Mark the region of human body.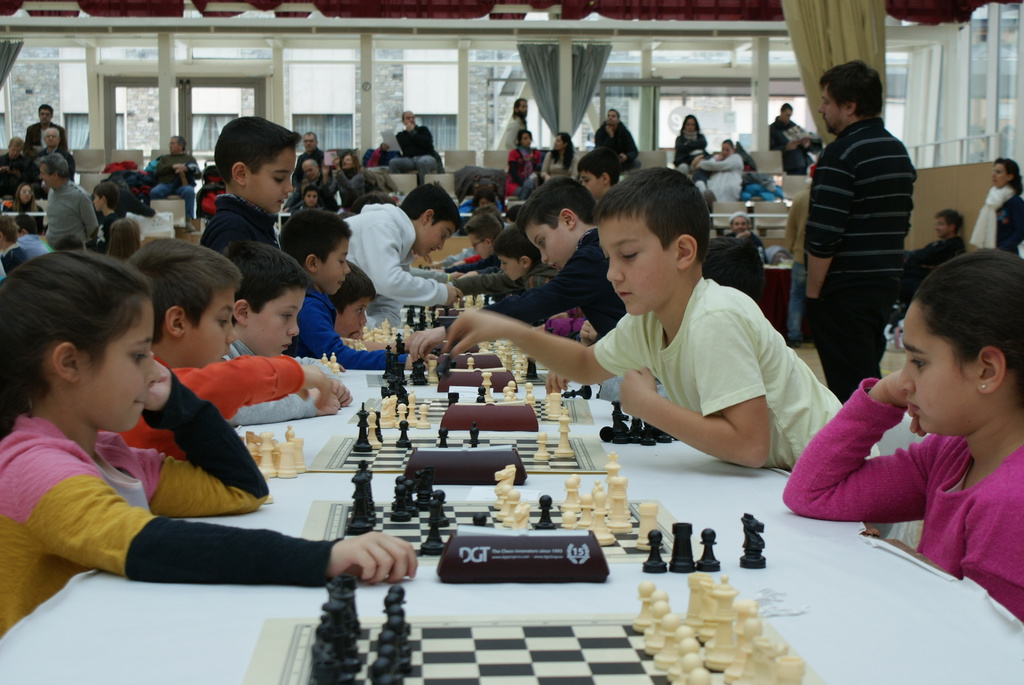
Region: {"x1": 798, "y1": 120, "x2": 920, "y2": 398}.
